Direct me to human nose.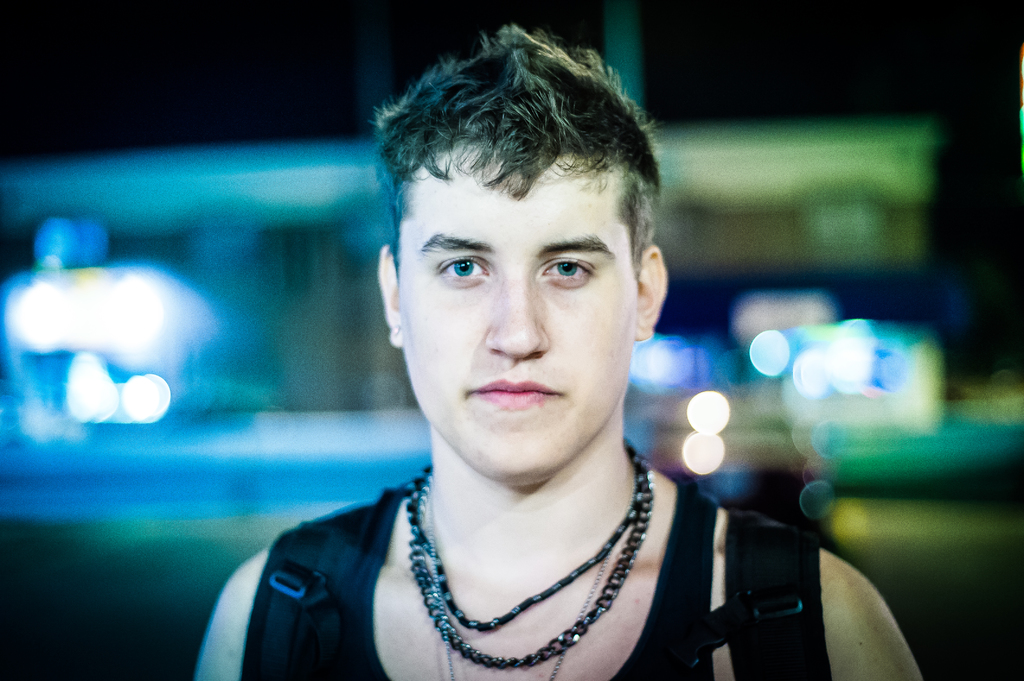
Direction: [489,276,554,363].
